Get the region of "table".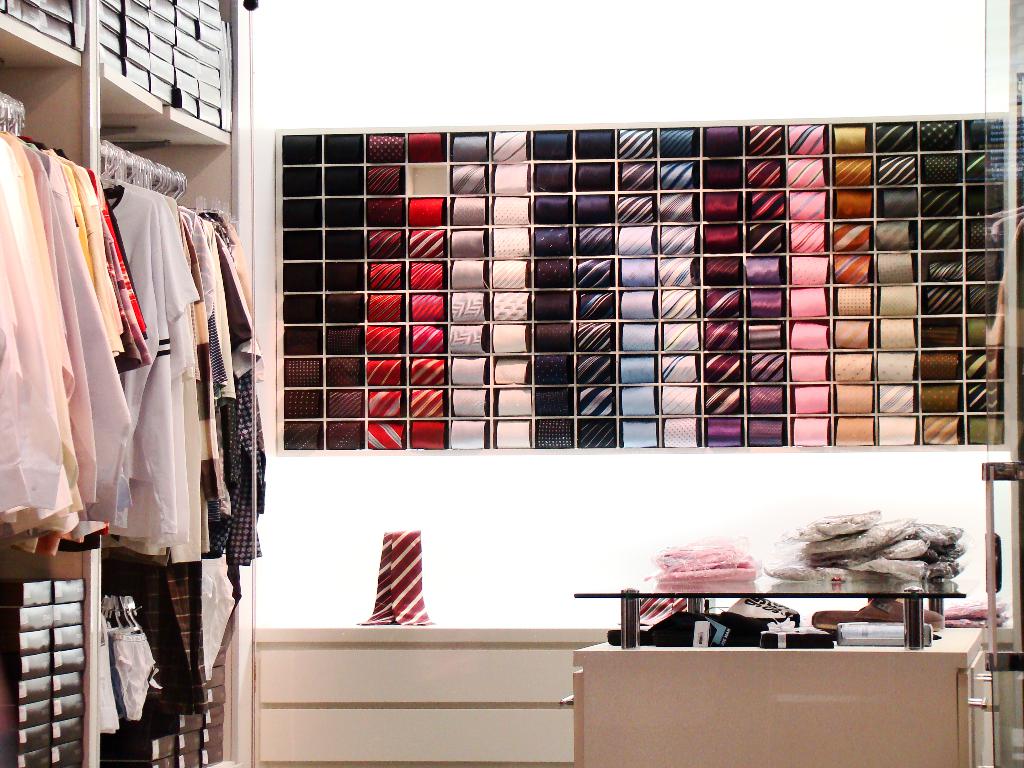
(left=572, top=555, right=986, bottom=767).
